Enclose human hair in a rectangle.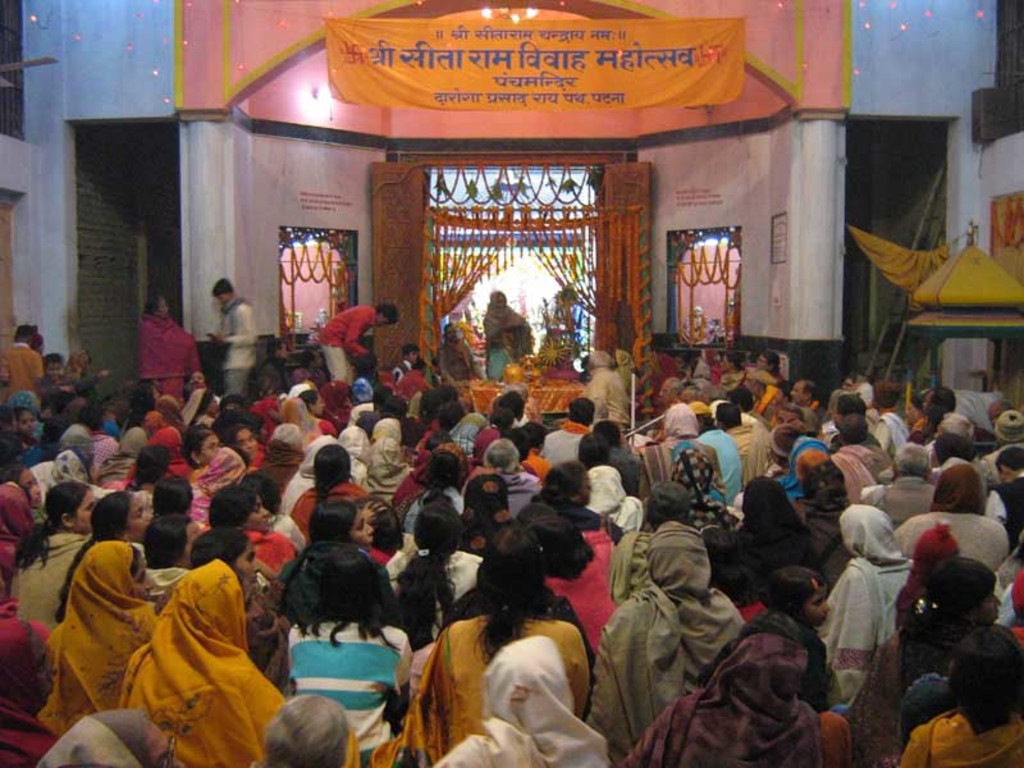
<bbox>837, 413, 864, 442</bbox>.
